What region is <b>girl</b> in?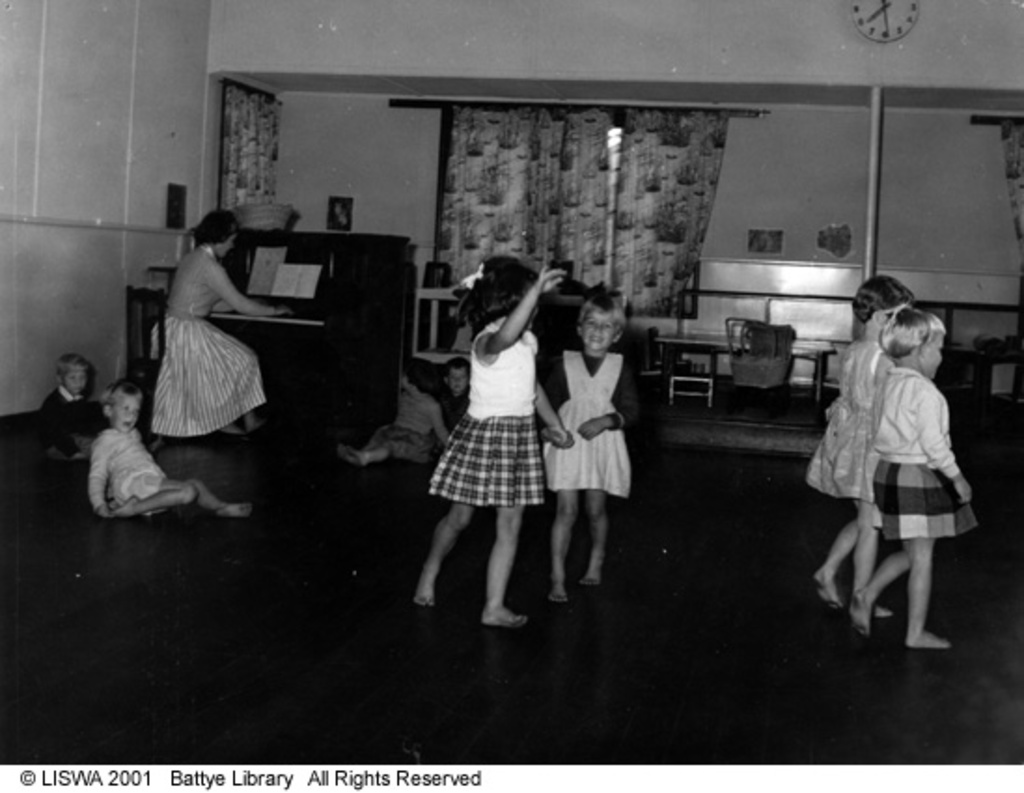
802:276:908:618.
